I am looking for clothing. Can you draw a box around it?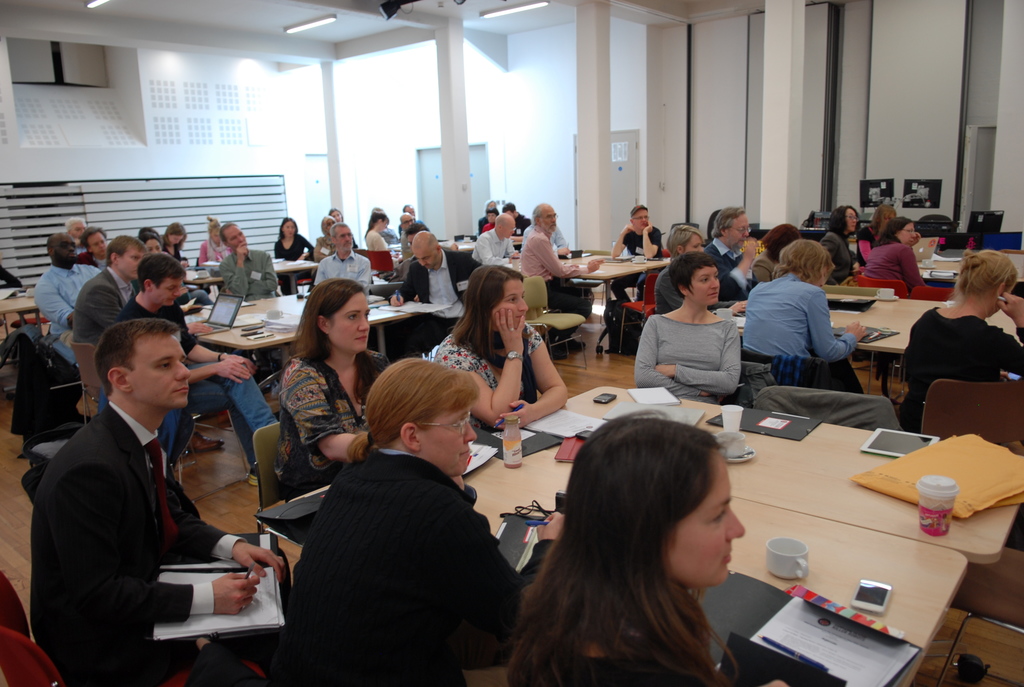
Sure, the bounding box is {"x1": 201, "y1": 242, "x2": 227, "y2": 267}.
